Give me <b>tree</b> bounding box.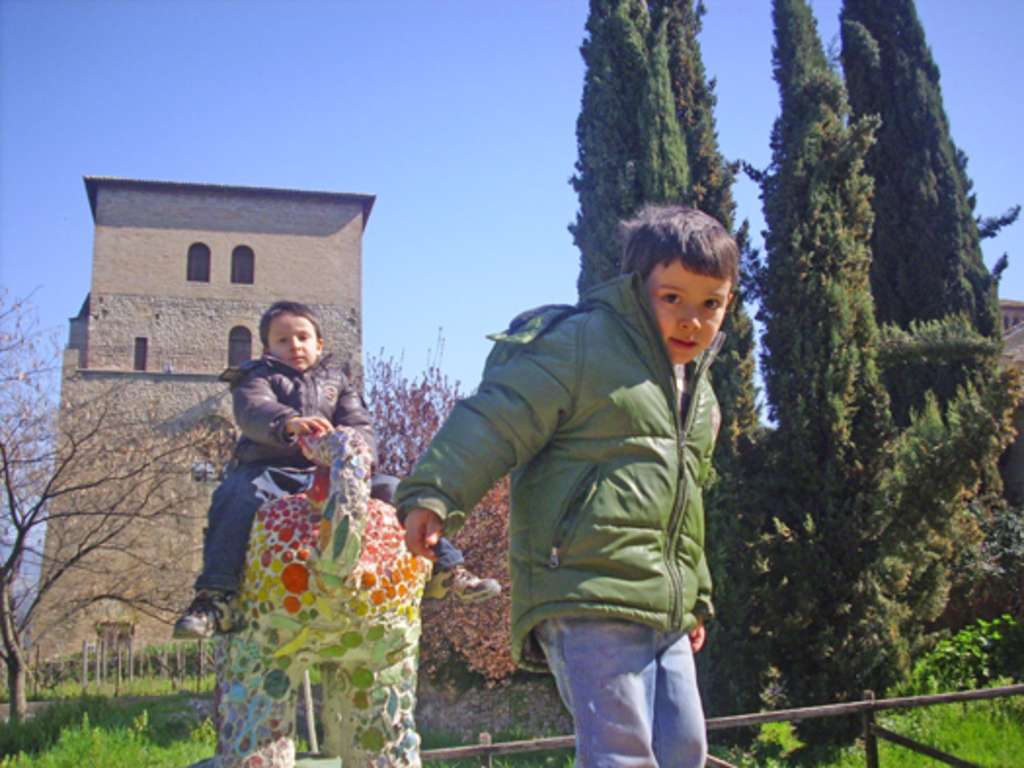
locate(0, 281, 238, 727).
